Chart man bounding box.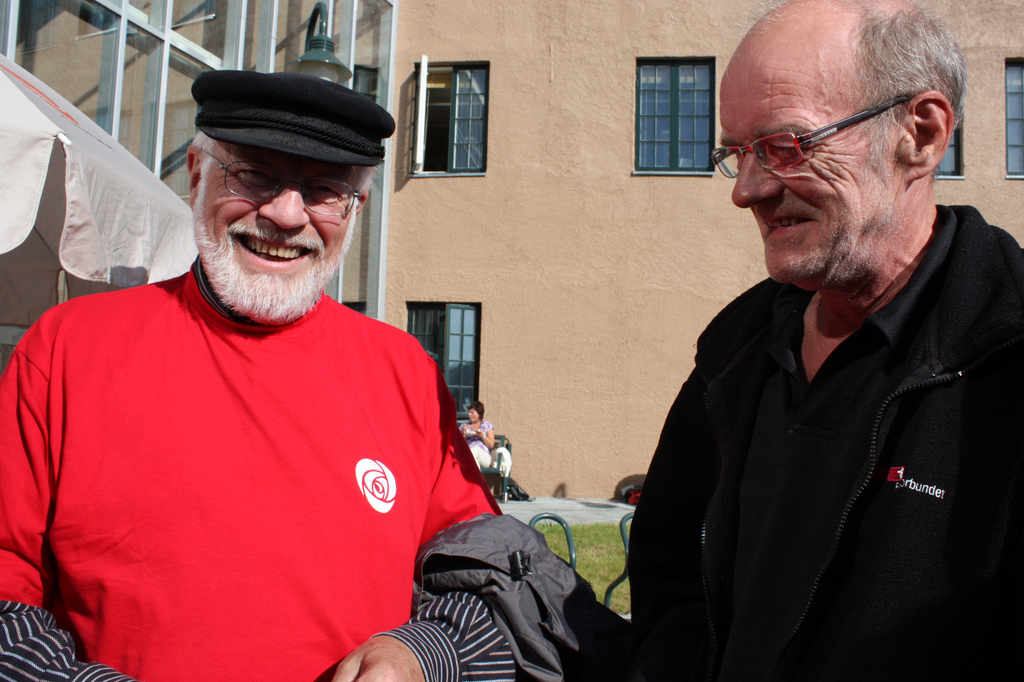
Charted: left=8, top=57, right=542, bottom=671.
